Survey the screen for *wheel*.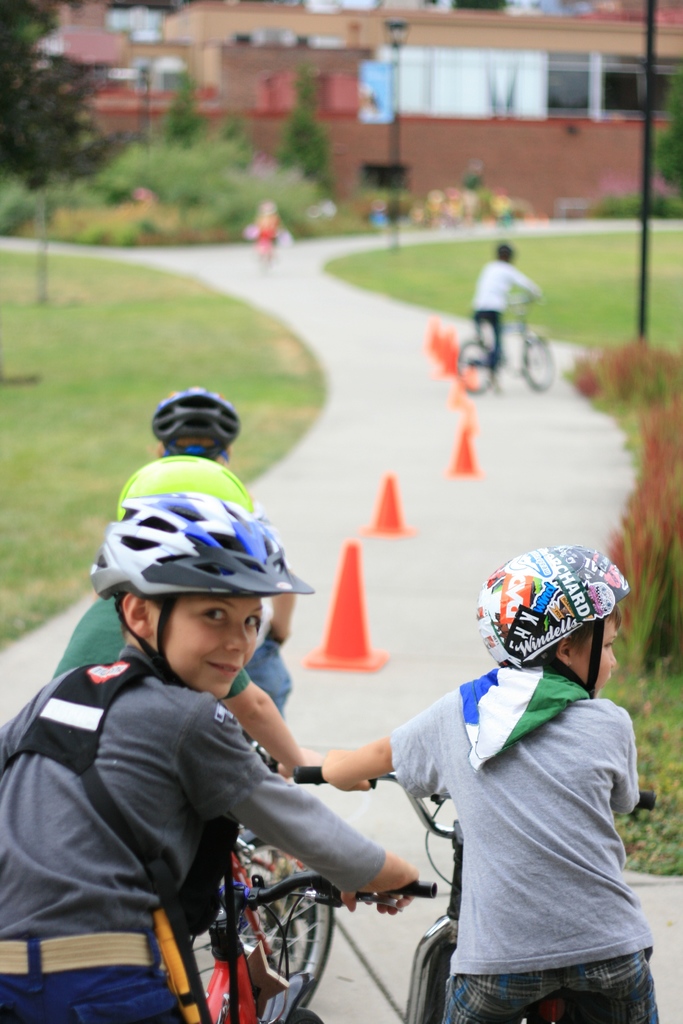
Survey found: x1=184 y1=828 x2=333 y2=1007.
